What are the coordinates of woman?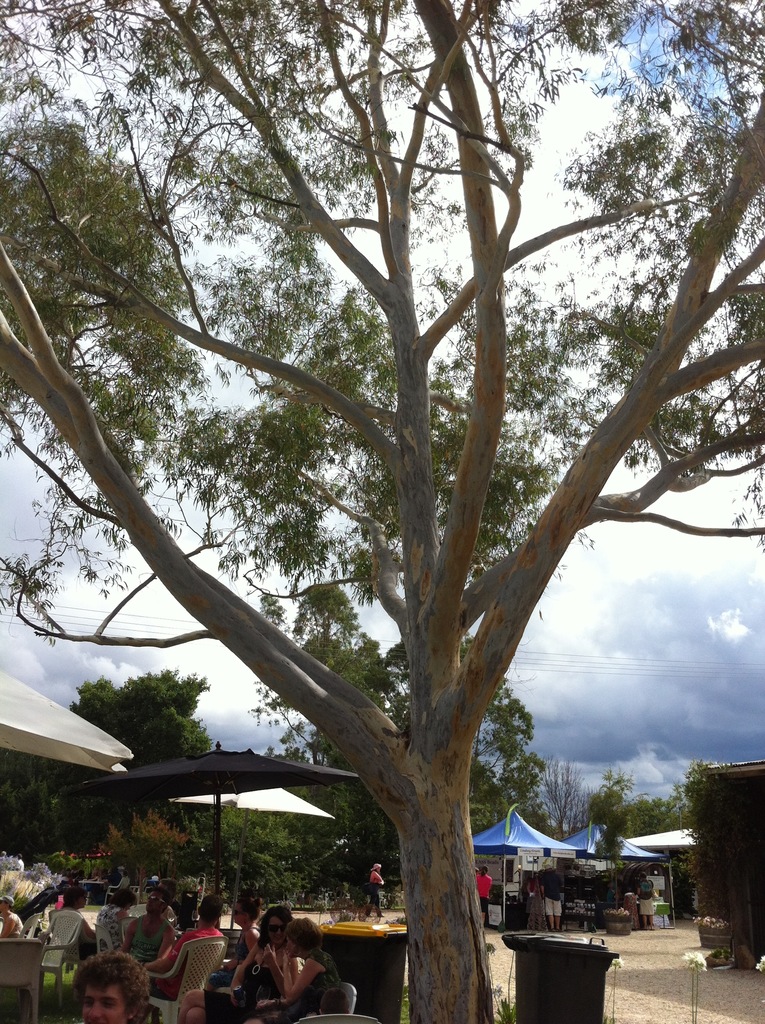
[left=281, top=918, right=341, bottom=1023].
